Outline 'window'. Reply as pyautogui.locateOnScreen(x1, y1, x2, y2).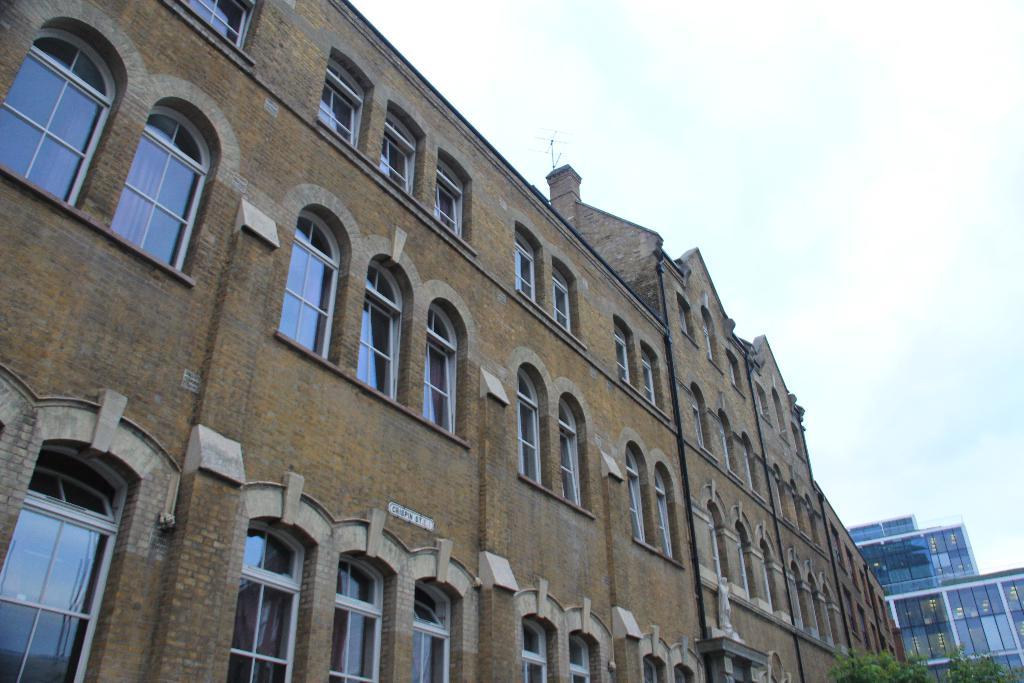
pyautogui.locateOnScreen(813, 495, 822, 545).
